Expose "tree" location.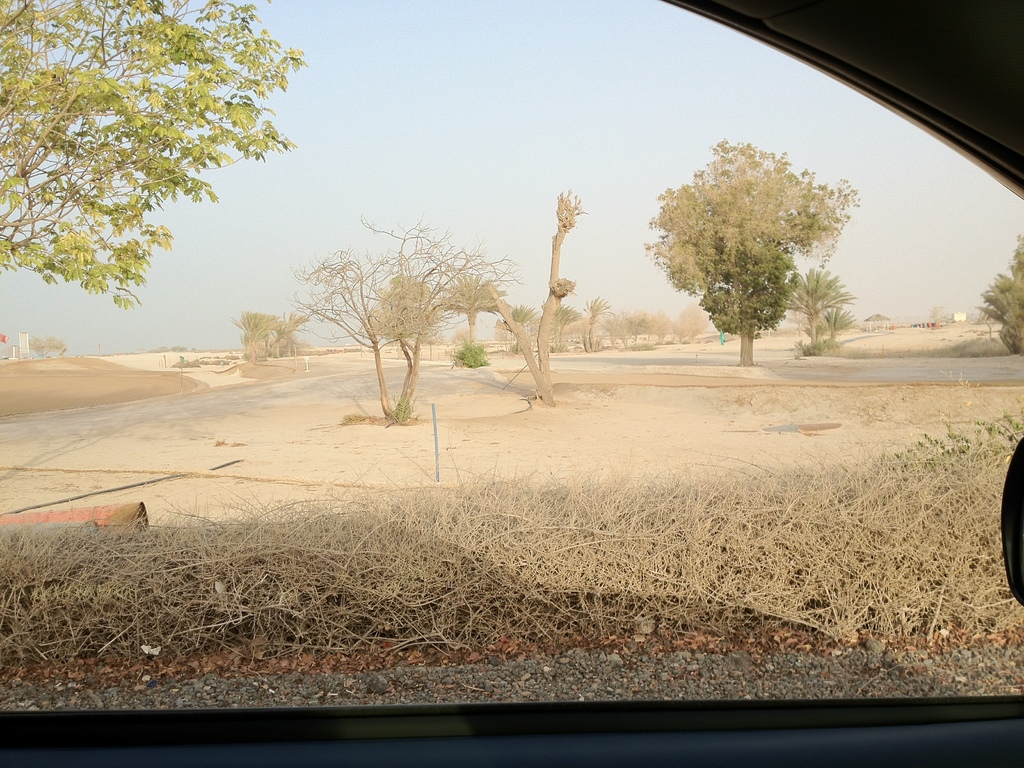
Exposed at 288,212,513,422.
